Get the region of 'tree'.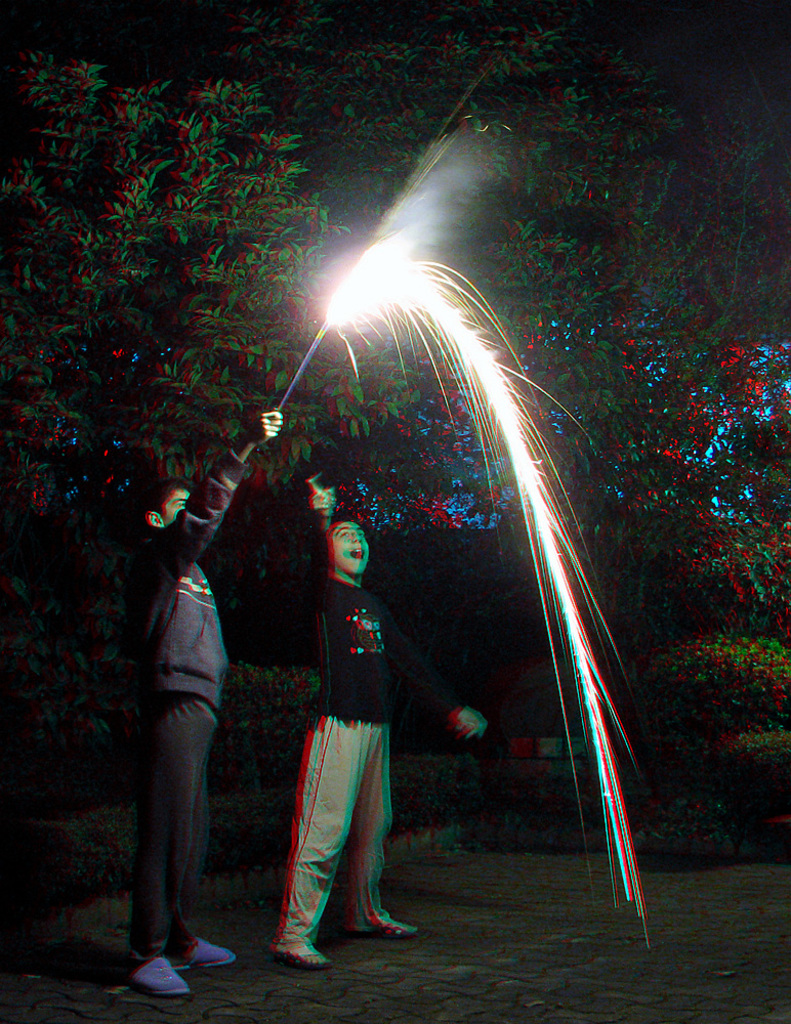
[16, 57, 346, 706].
